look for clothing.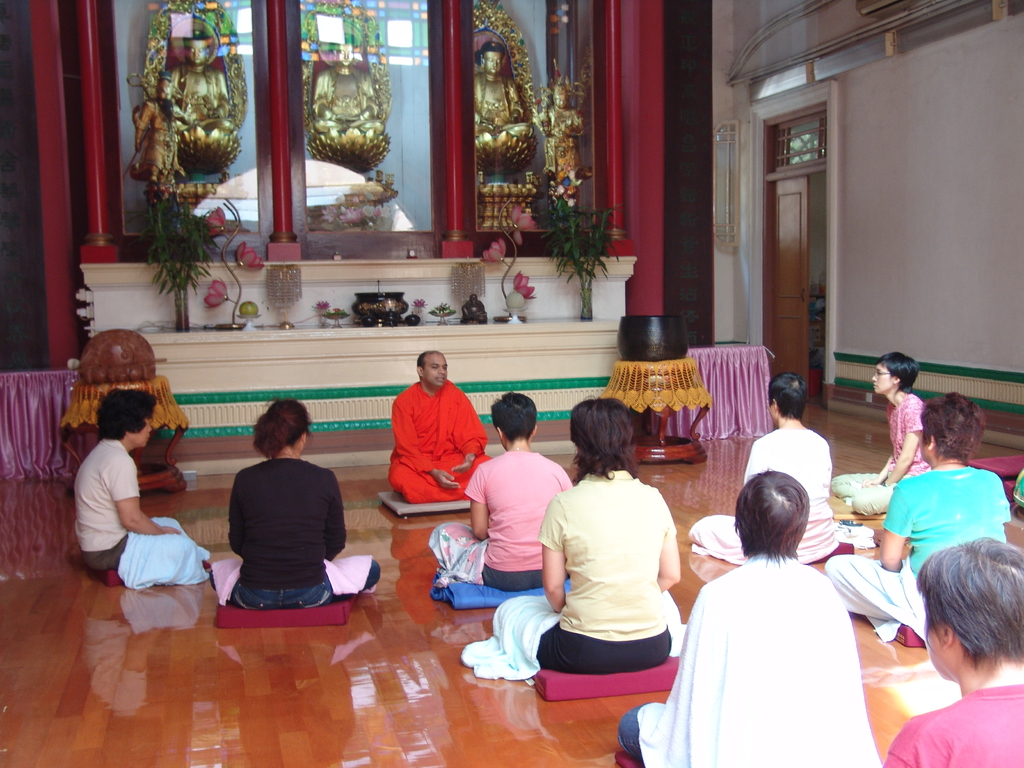
Found: 389, 377, 492, 506.
